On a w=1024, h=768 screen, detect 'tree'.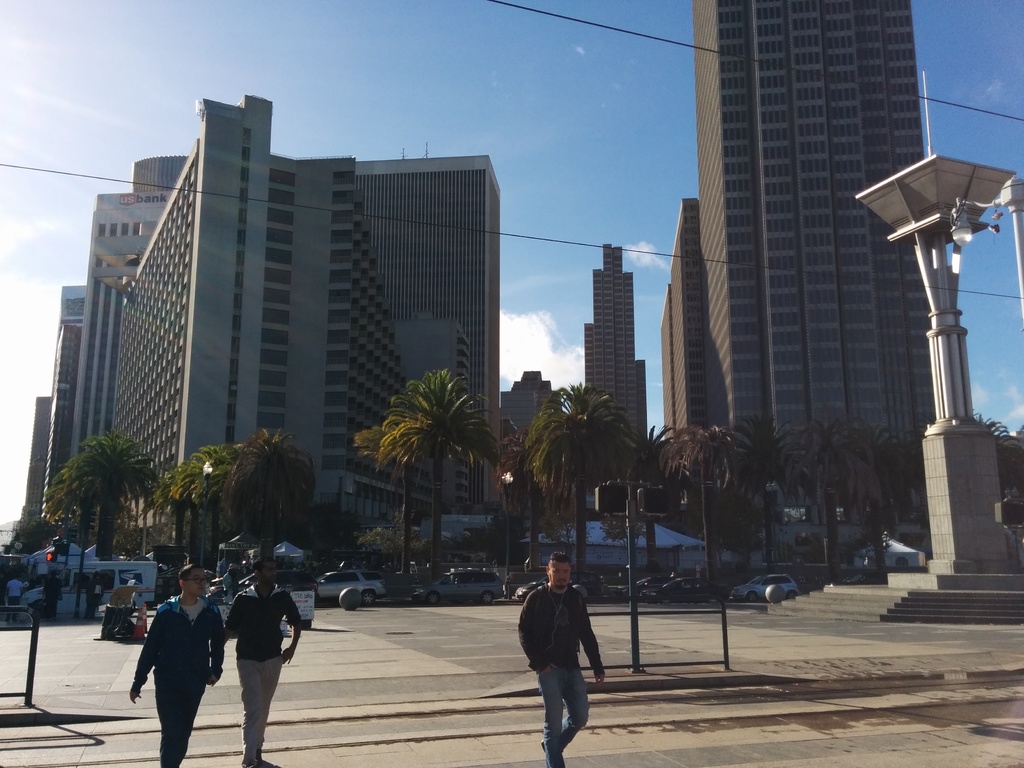
(x1=796, y1=404, x2=879, y2=567).
